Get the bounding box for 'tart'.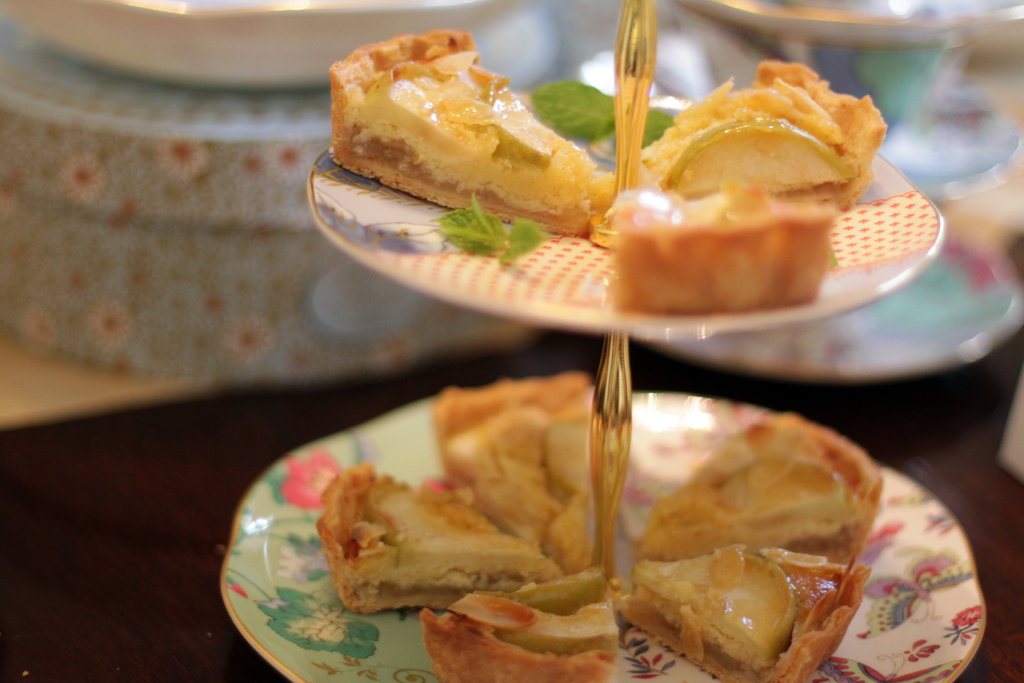
<bbox>426, 562, 627, 682</bbox>.
